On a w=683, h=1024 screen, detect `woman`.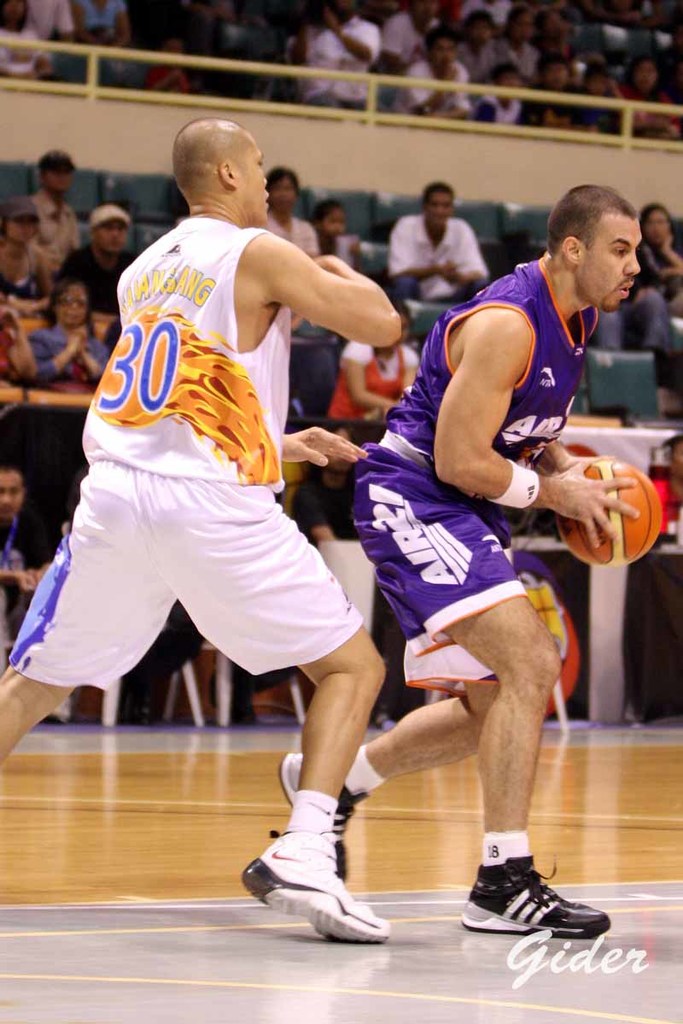
(55, 0, 149, 83).
